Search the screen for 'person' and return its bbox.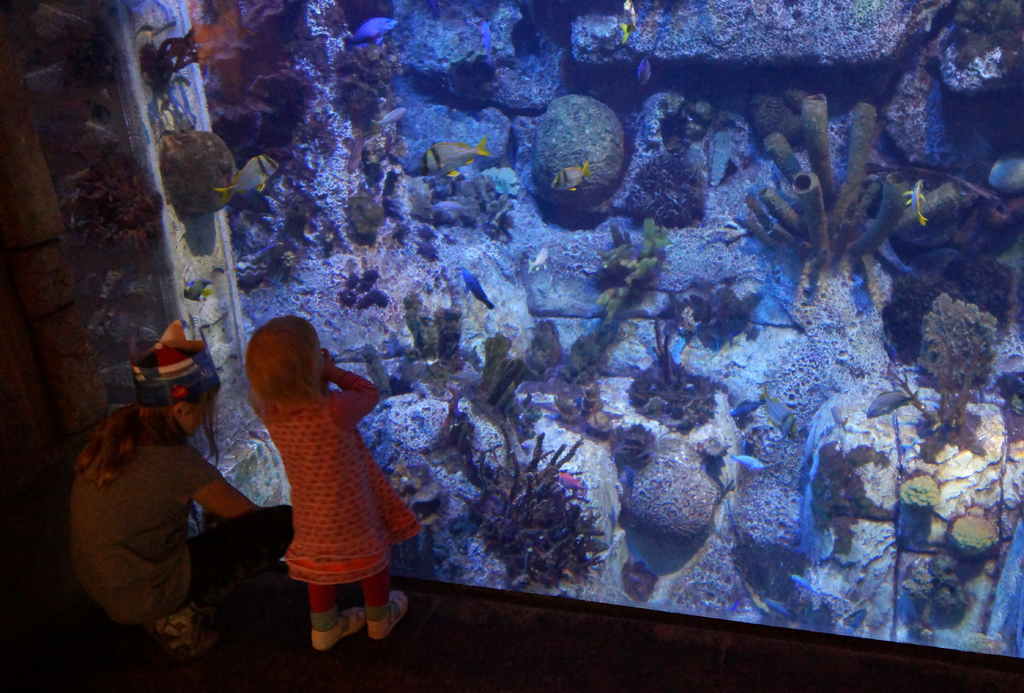
Found: locate(218, 278, 427, 667).
